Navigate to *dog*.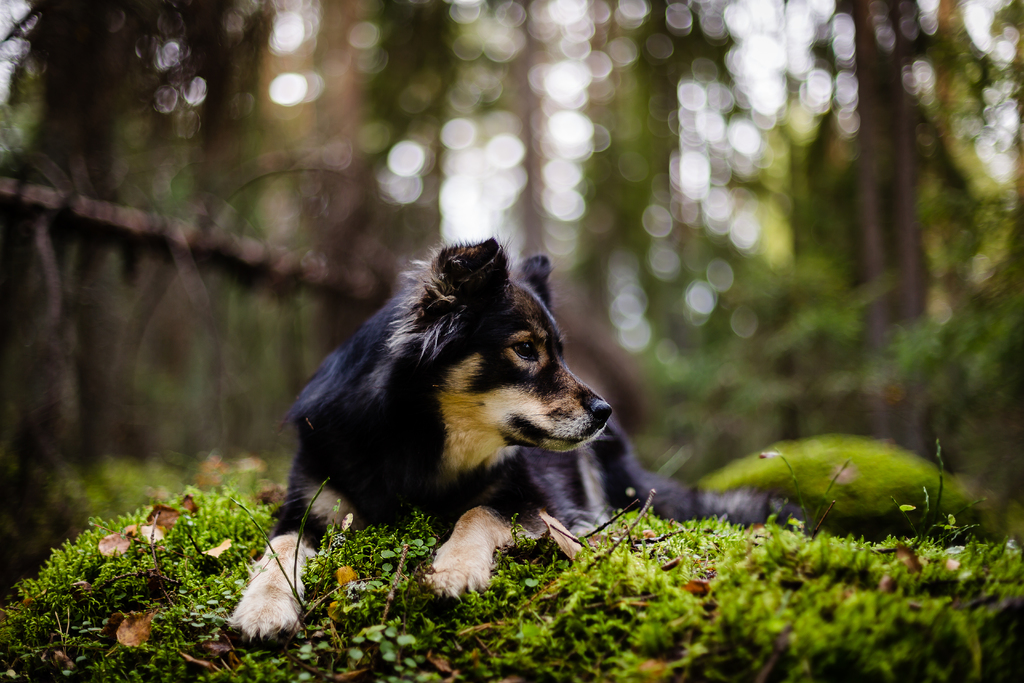
Navigation target: BBox(229, 233, 997, 651).
